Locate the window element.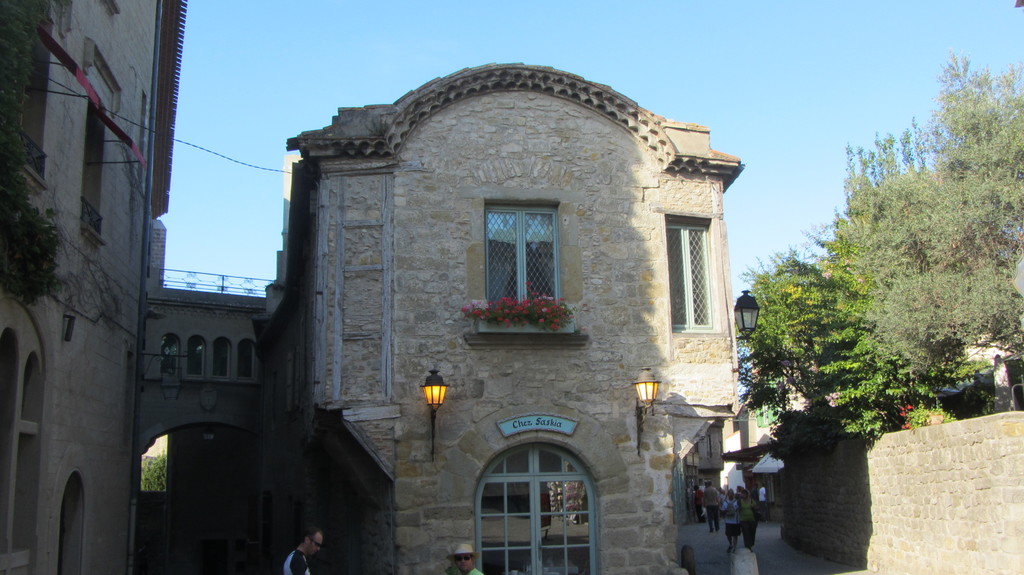
Element bbox: (481, 200, 566, 300).
